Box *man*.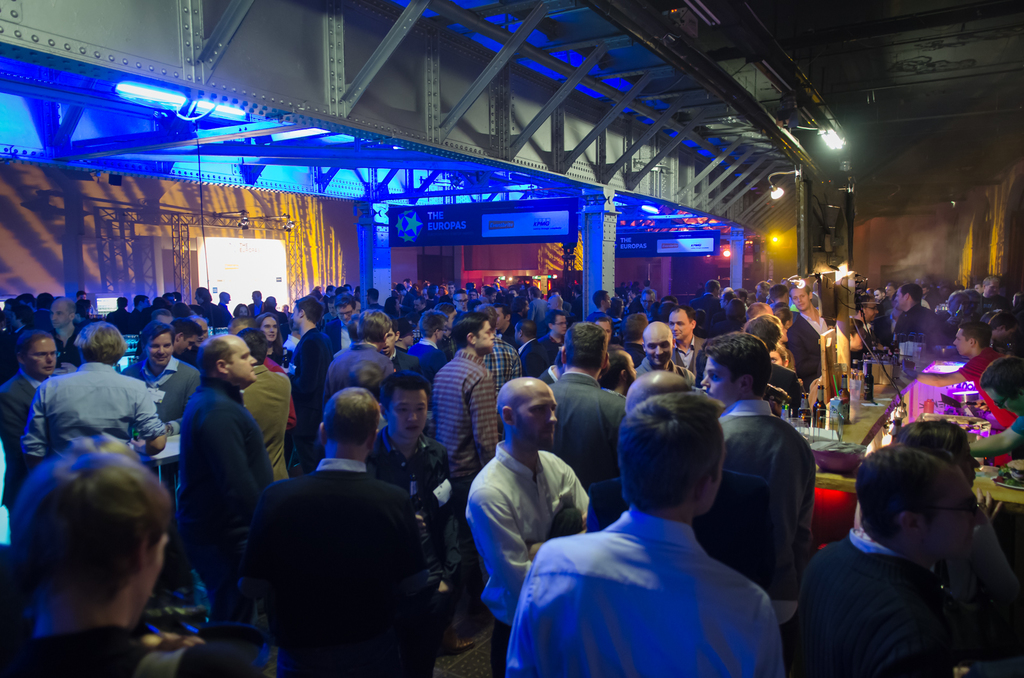
(left=374, top=374, right=458, bottom=672).
